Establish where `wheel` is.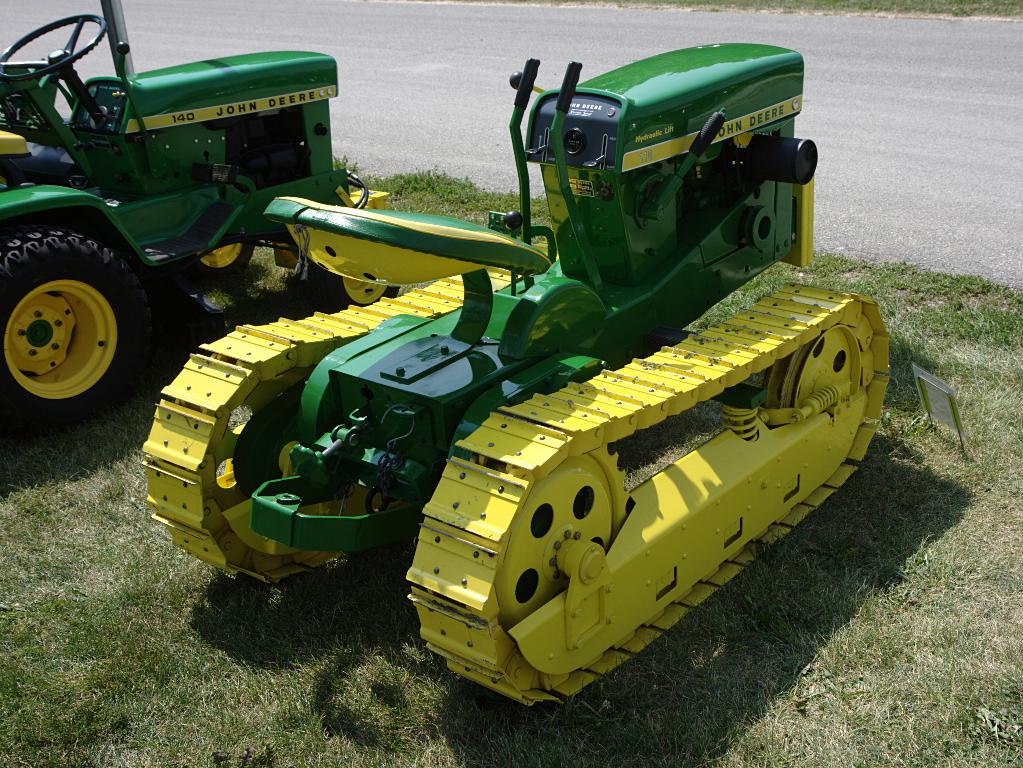
Established at pyautogui.locateOnScreen(294, 261, 407, 312).
